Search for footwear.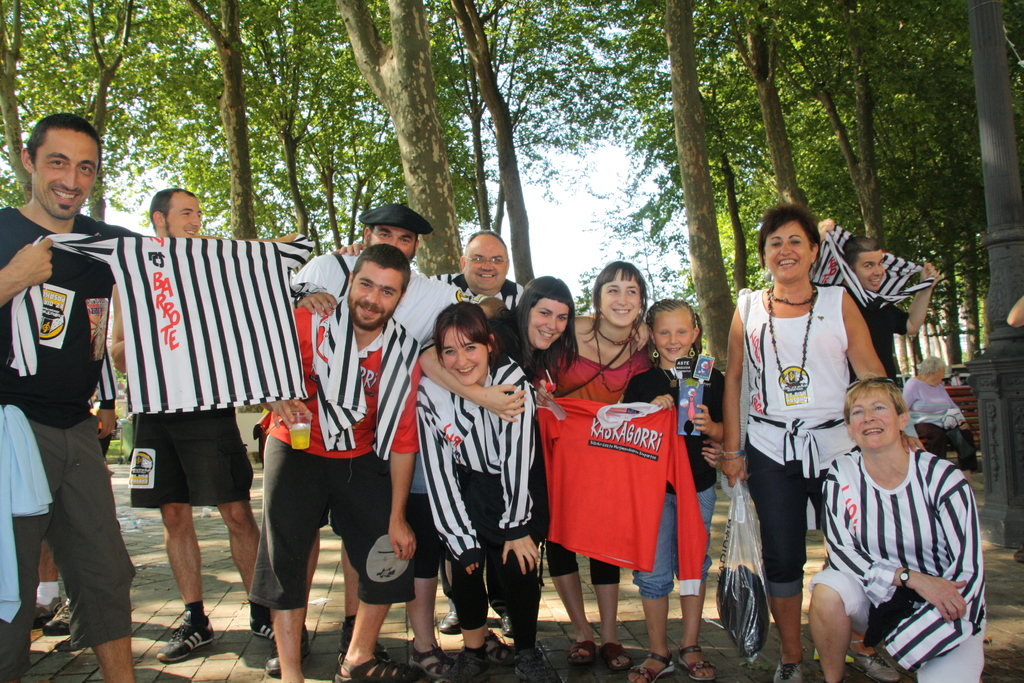
Found at [155, 608, 216, 664].
